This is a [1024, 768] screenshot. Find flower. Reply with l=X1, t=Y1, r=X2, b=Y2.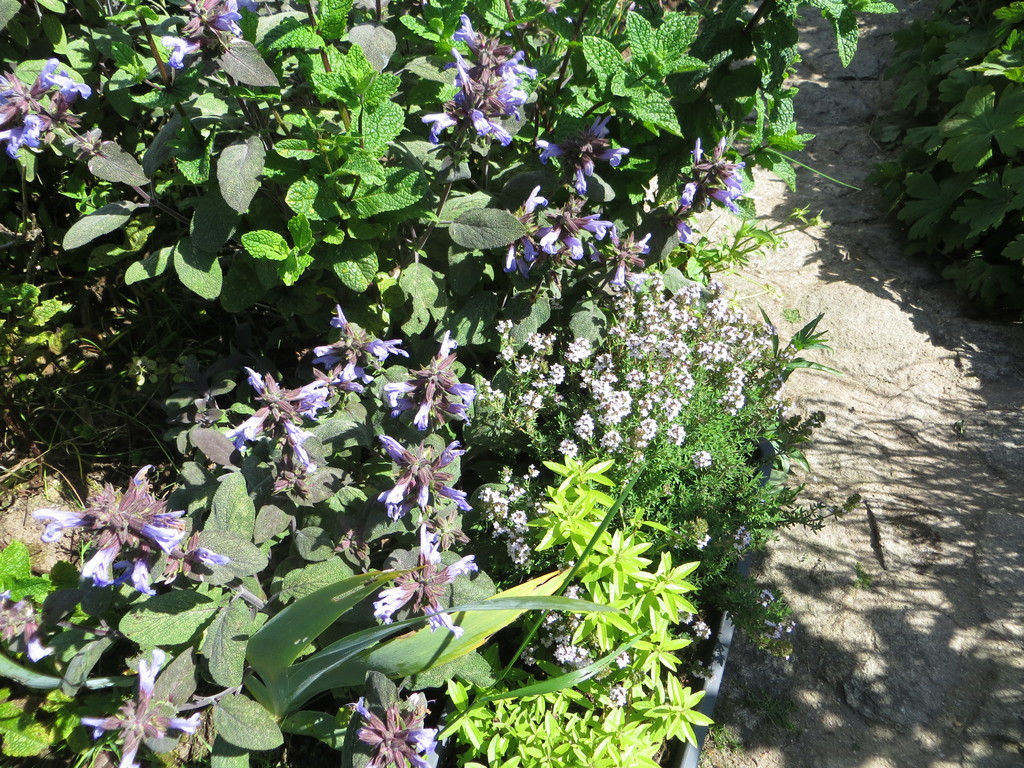
l=310, t=340, r=358, b=360.
